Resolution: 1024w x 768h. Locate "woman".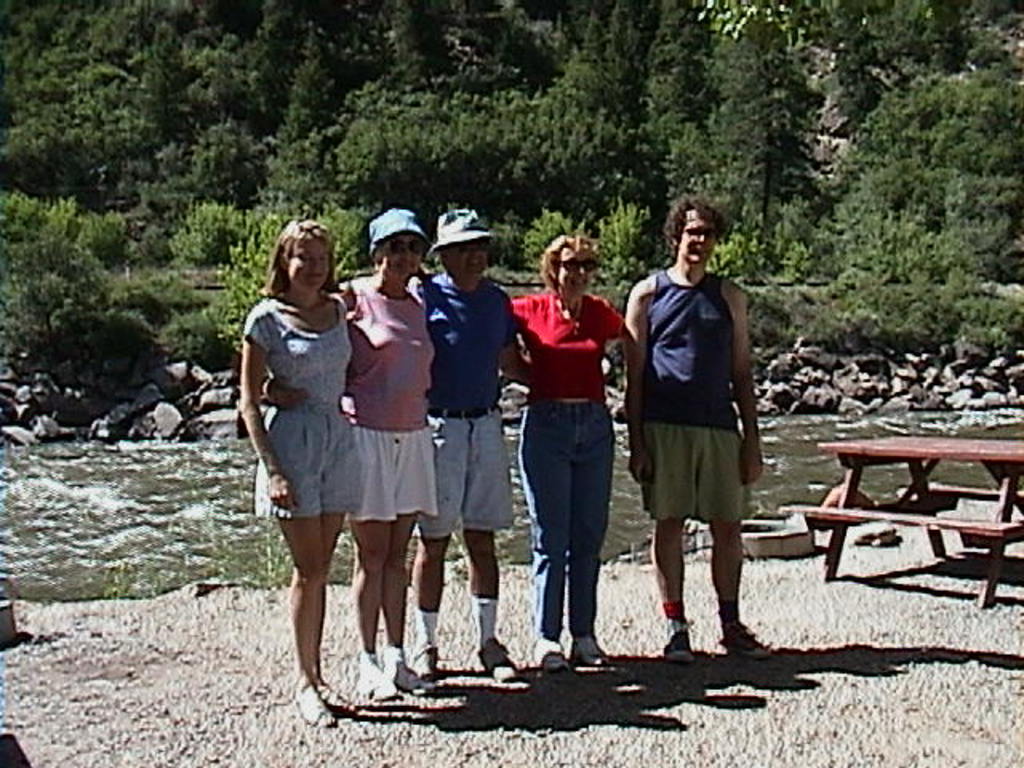
detection(259, 205, 443, 696).
